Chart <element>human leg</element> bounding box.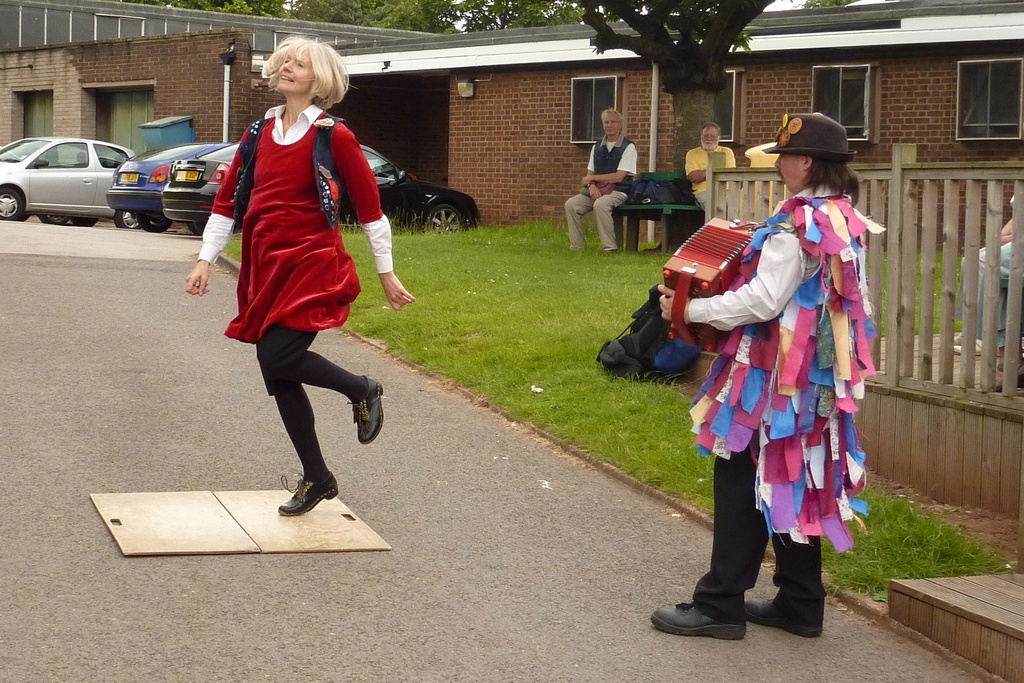
Charted: (left=748, top=529, right=826, bottom=639).
